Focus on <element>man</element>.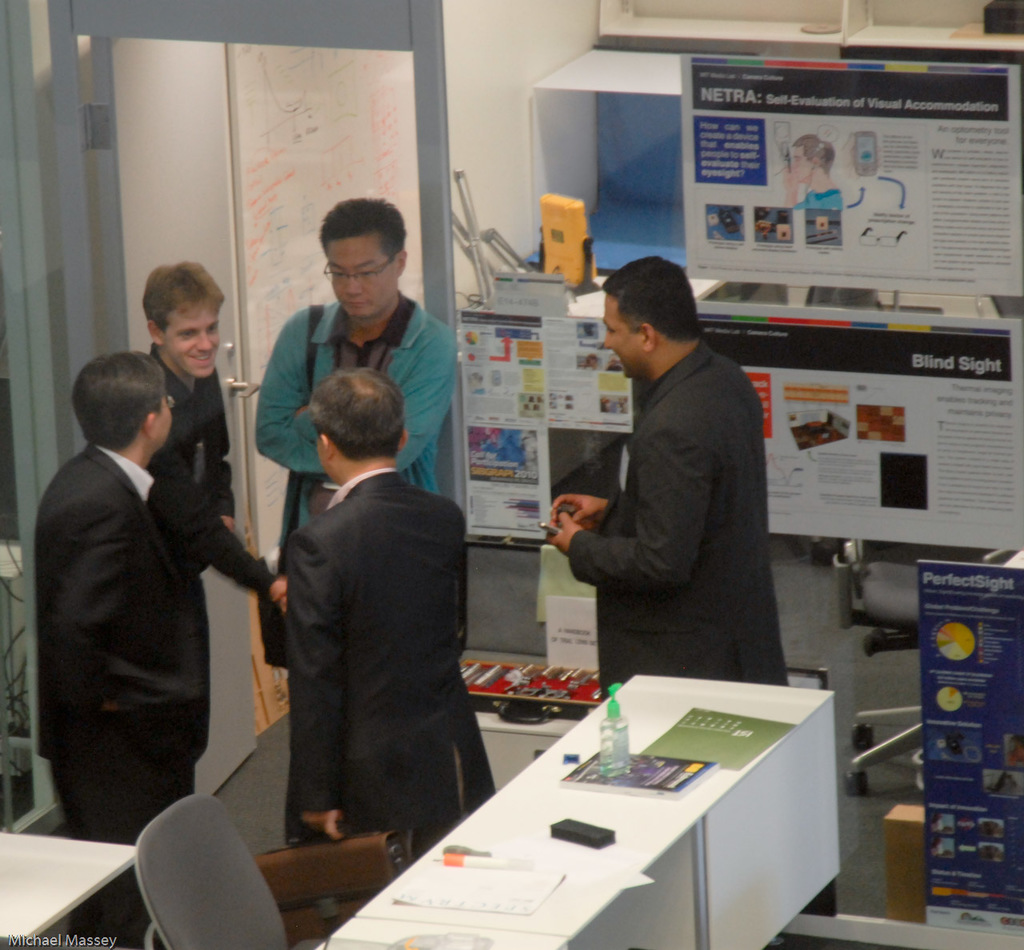
Focused at 34,345,170,948.
